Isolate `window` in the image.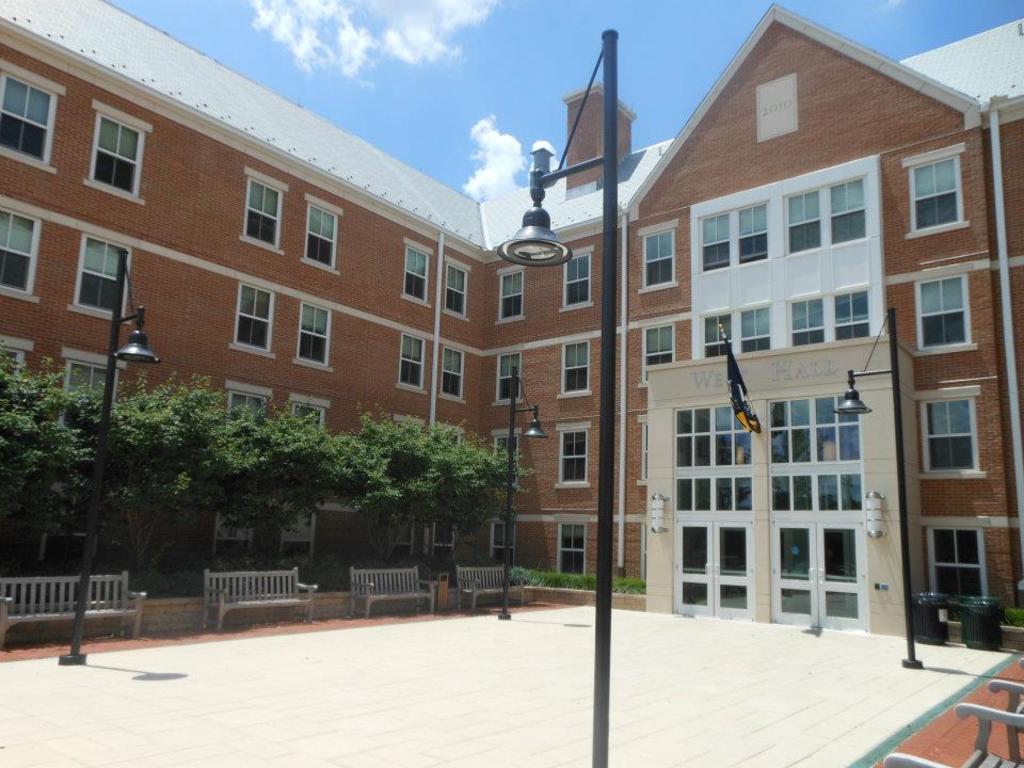
Isolated region: 236, 282, 275, 352.
